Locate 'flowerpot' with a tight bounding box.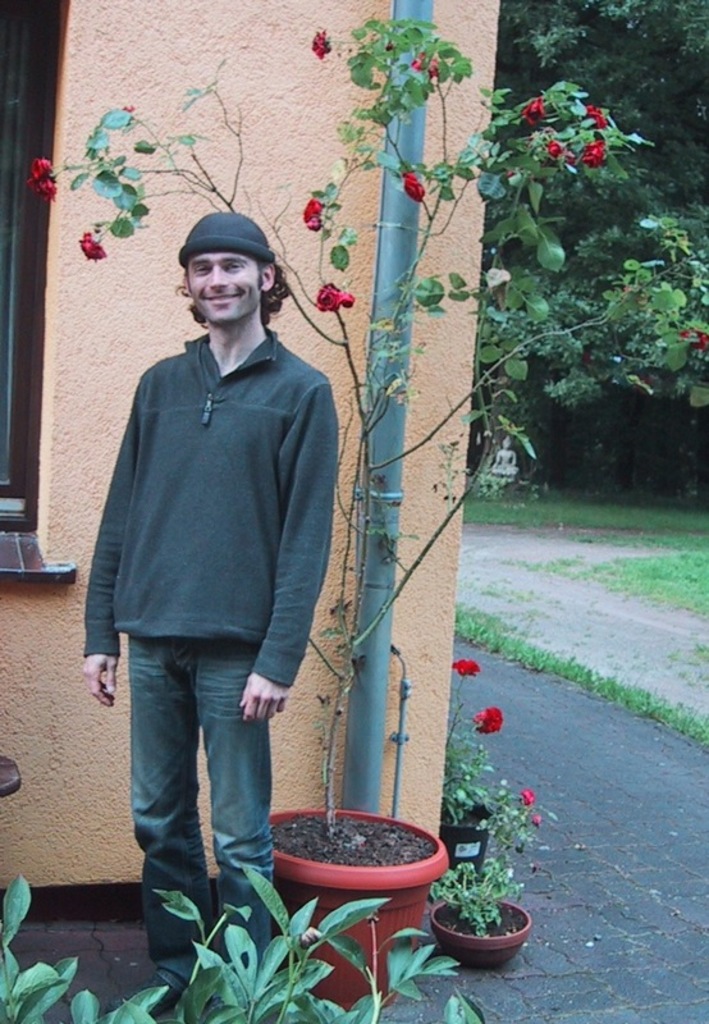
box(273, 800, 452, 1005).
